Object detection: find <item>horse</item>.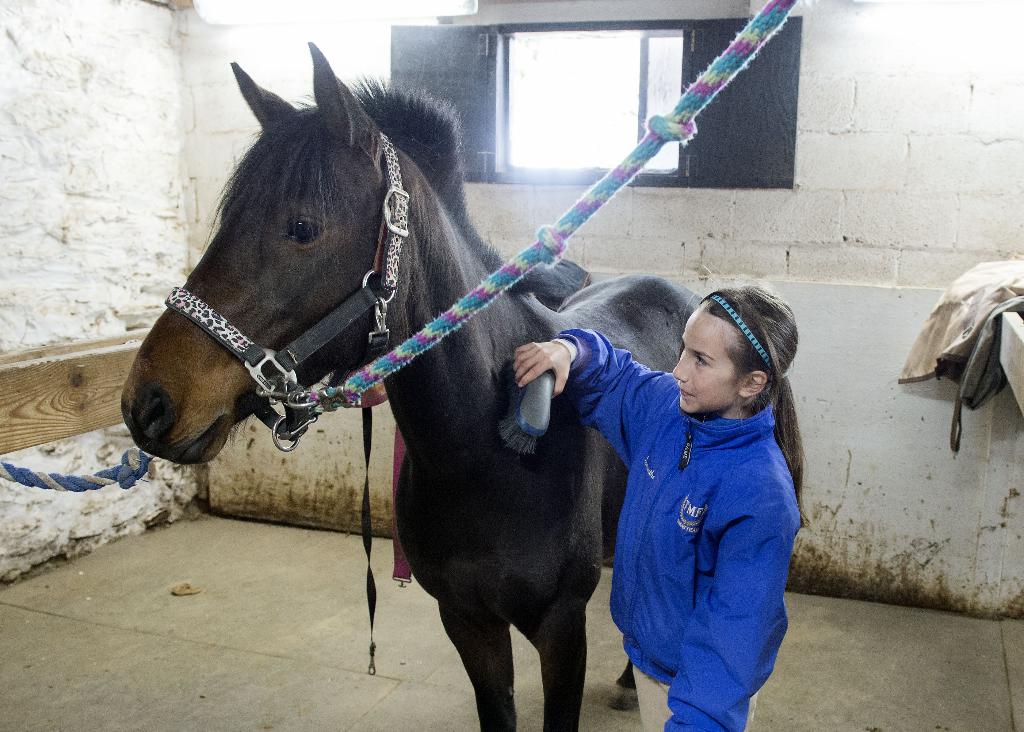
[122, 44, 814, 728].
